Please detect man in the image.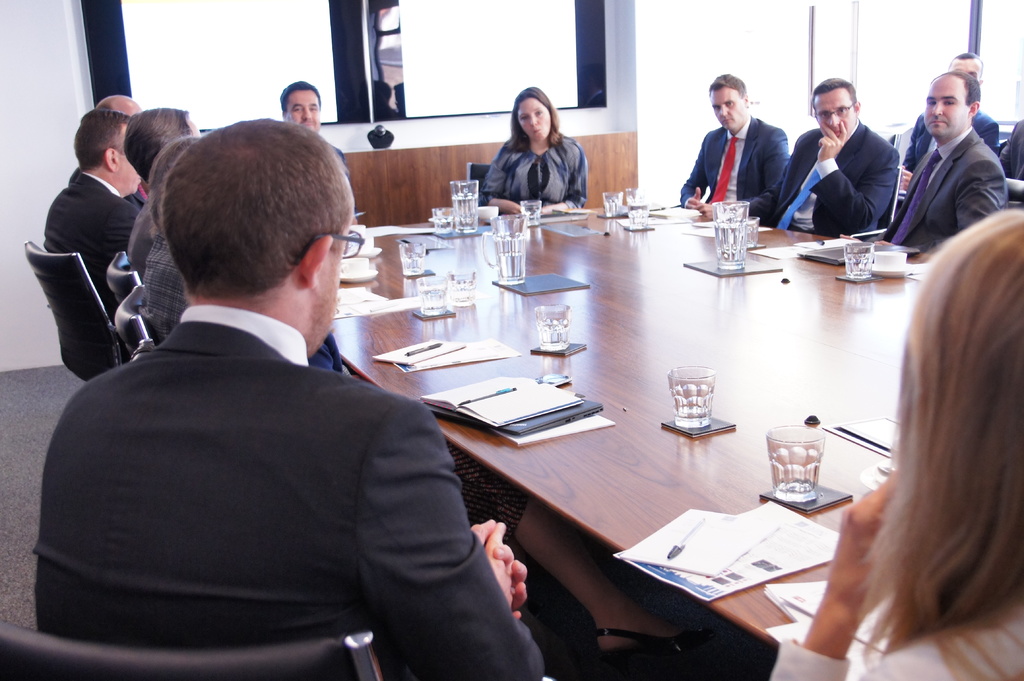
BBox(36, 100, 147, 314).
